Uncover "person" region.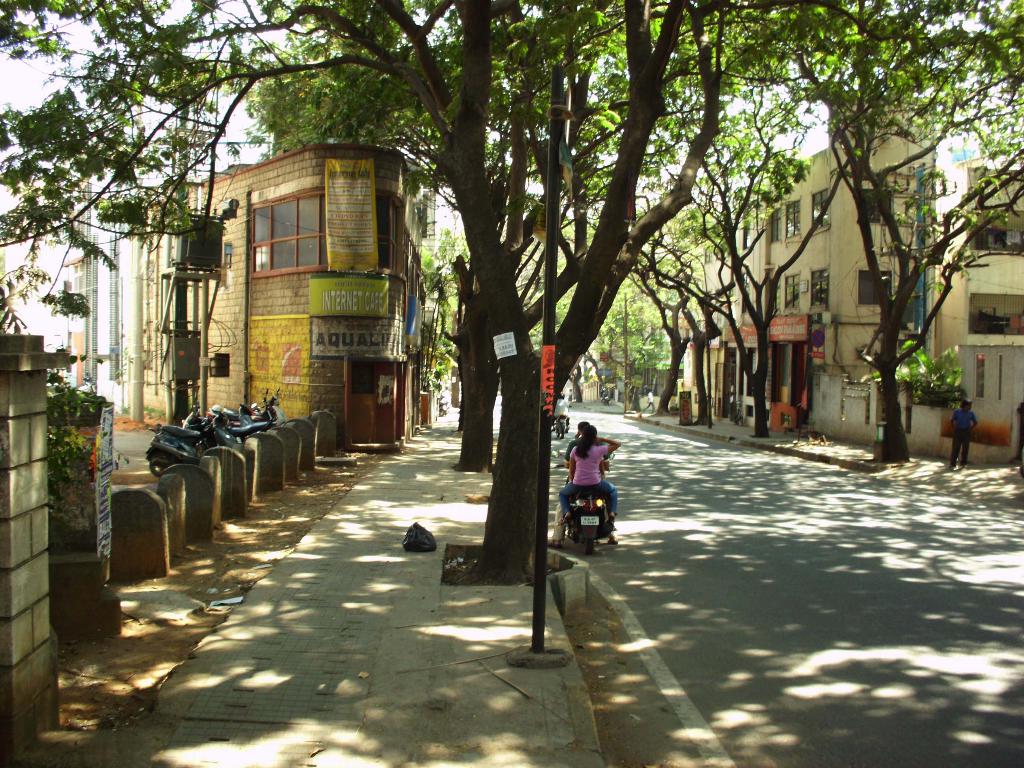
Uncovered: Rect(637, 392, 657, 415).
